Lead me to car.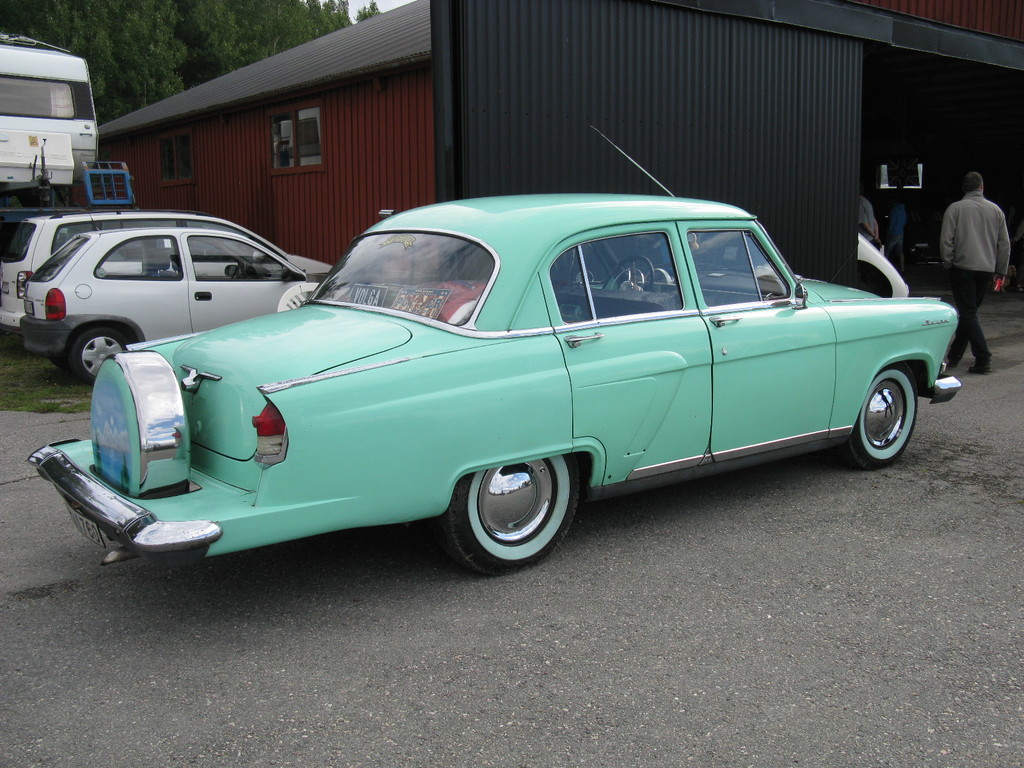
Lead to detection(18, 225, 328, 378).
